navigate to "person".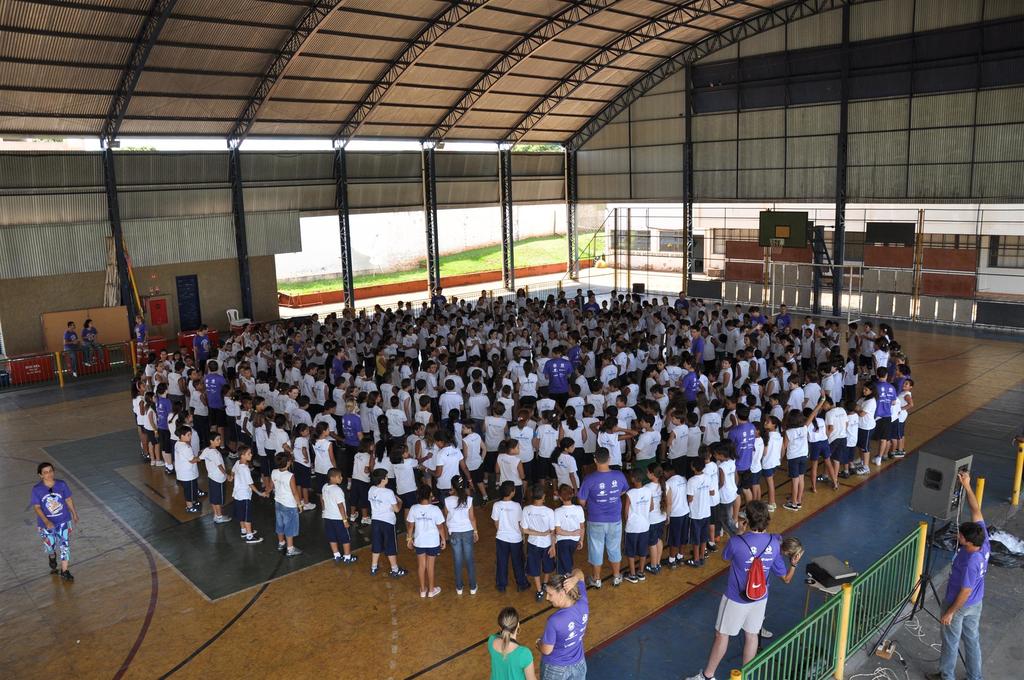
Navigation target: 539:565:588:679.
